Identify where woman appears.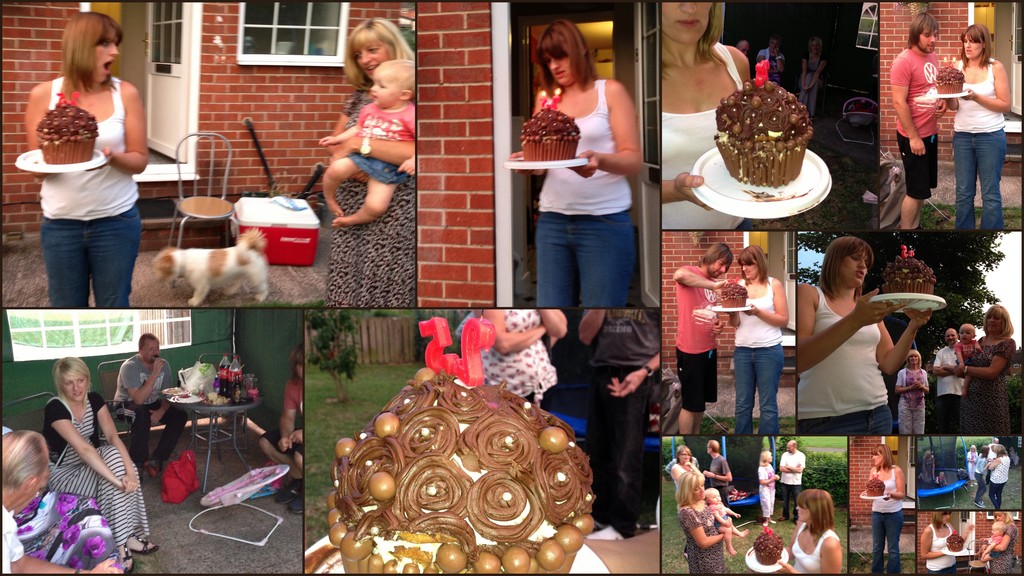
Appears at 884,351,928,434.
